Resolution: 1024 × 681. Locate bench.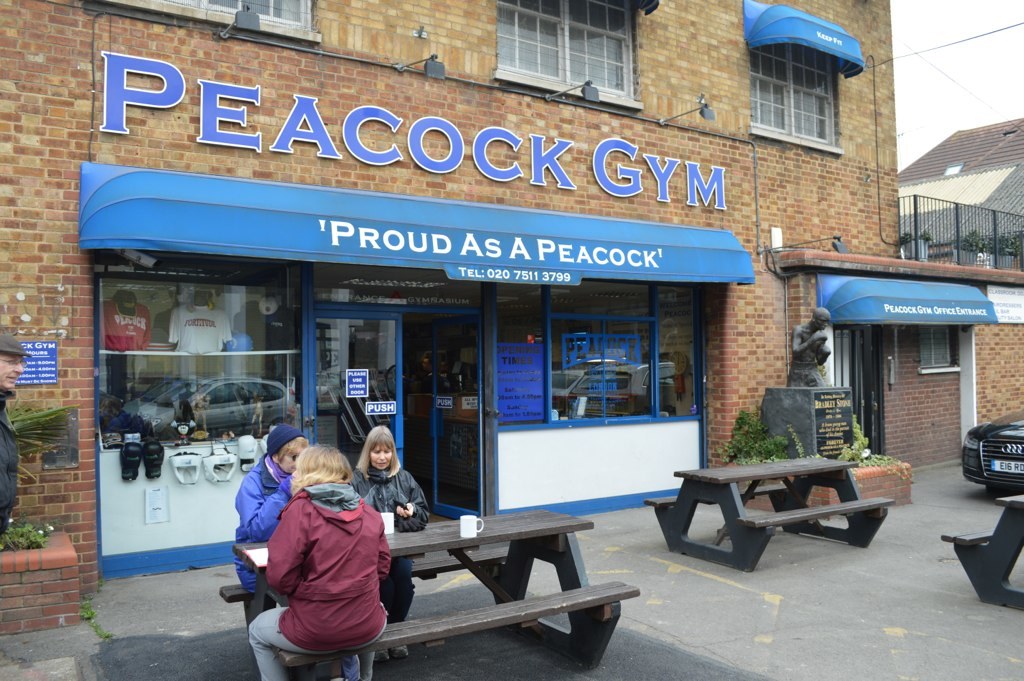
locate(663, 455, 926, 558).
